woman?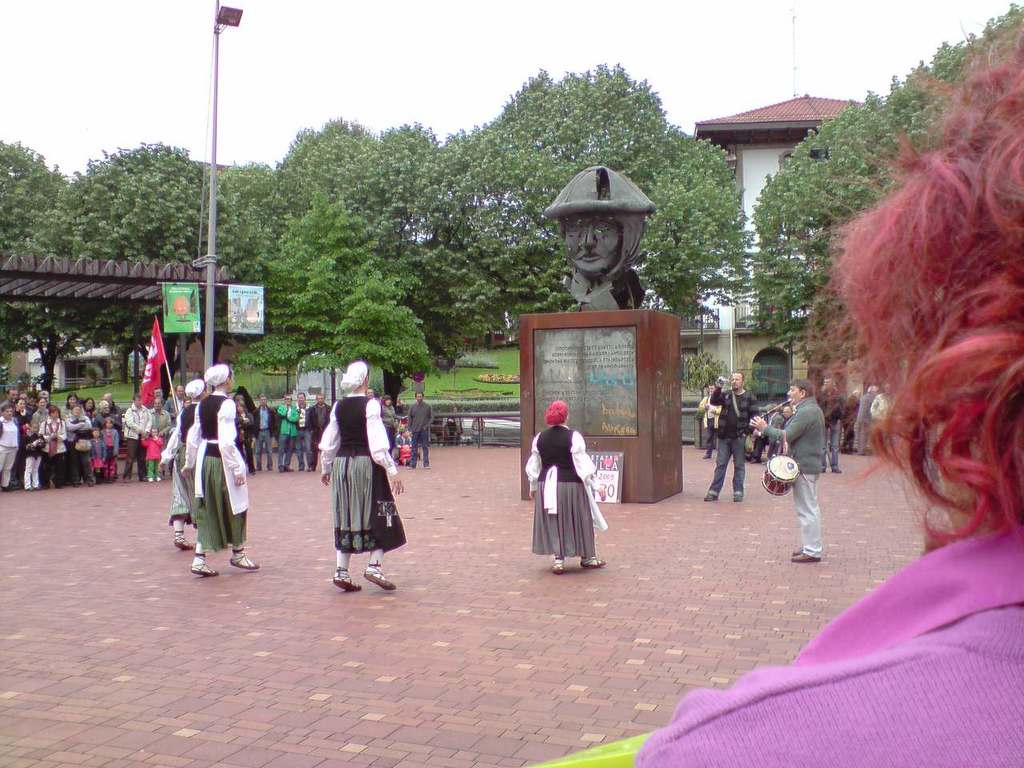
(left=150, top=377, right=211, bottom=549)
